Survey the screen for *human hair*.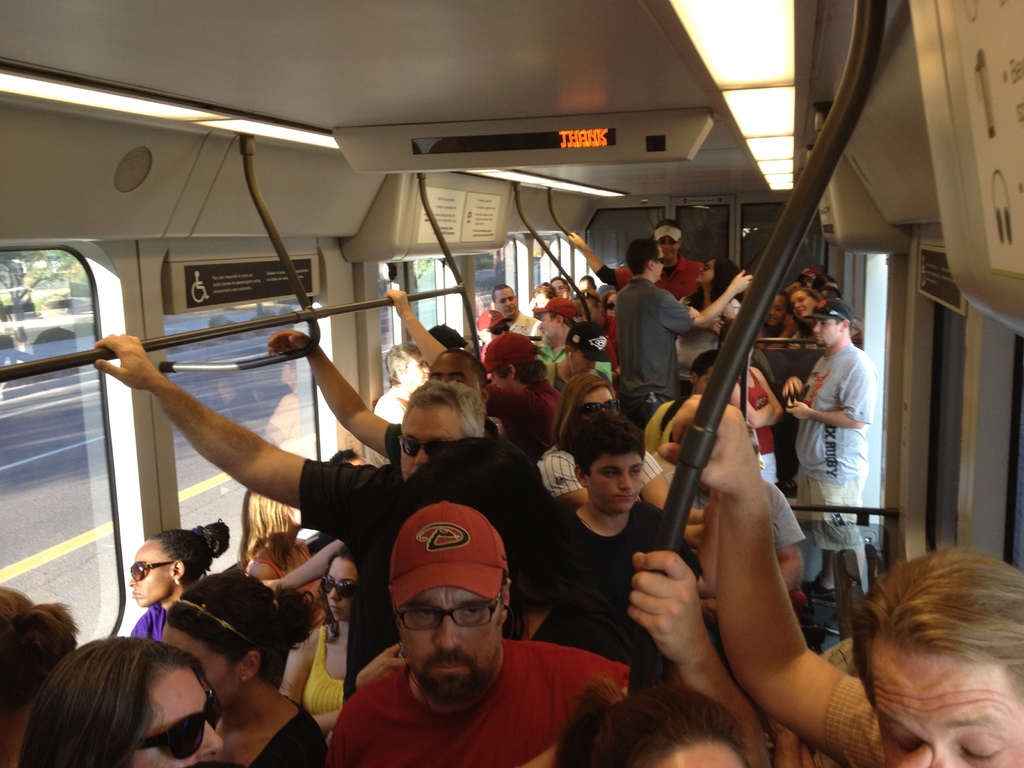
Survey found: Rect(428, 321, 467, 349).
